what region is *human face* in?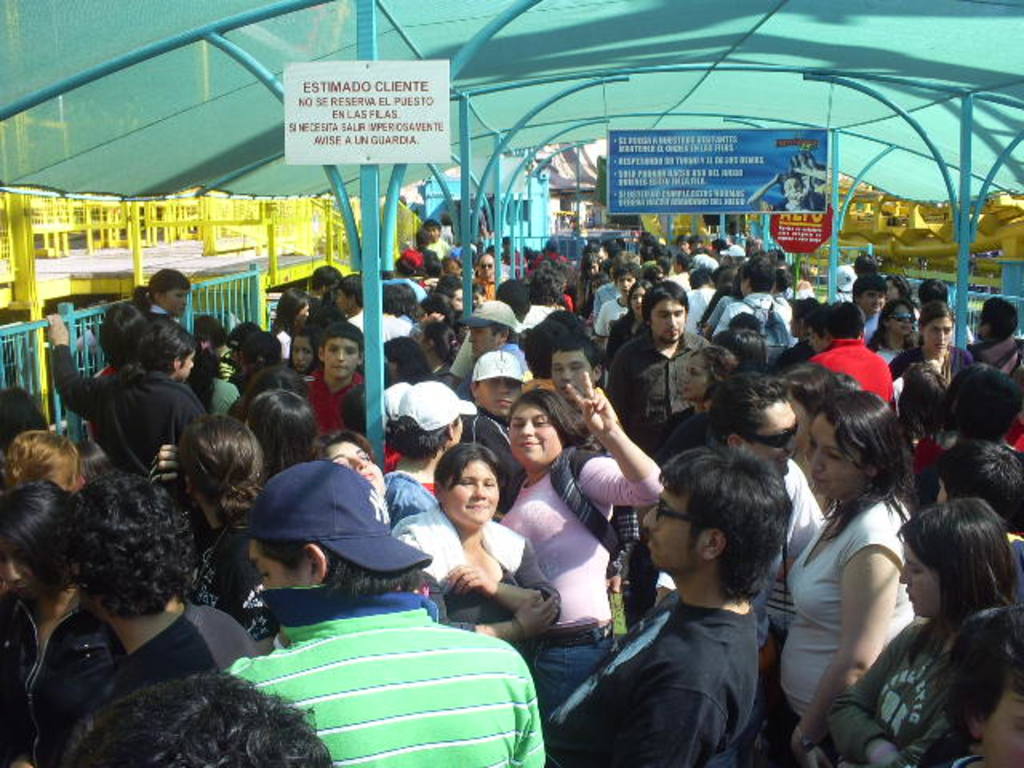
bbox=[808, 323, 819, 346].
